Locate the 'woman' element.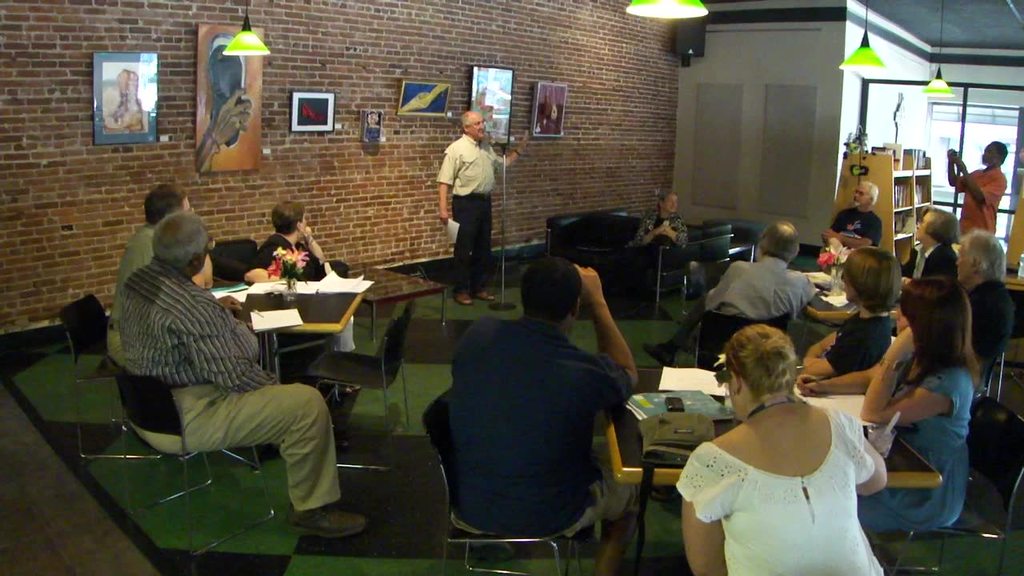
Element bbox: bbox=(790, 276, 989, 538).
